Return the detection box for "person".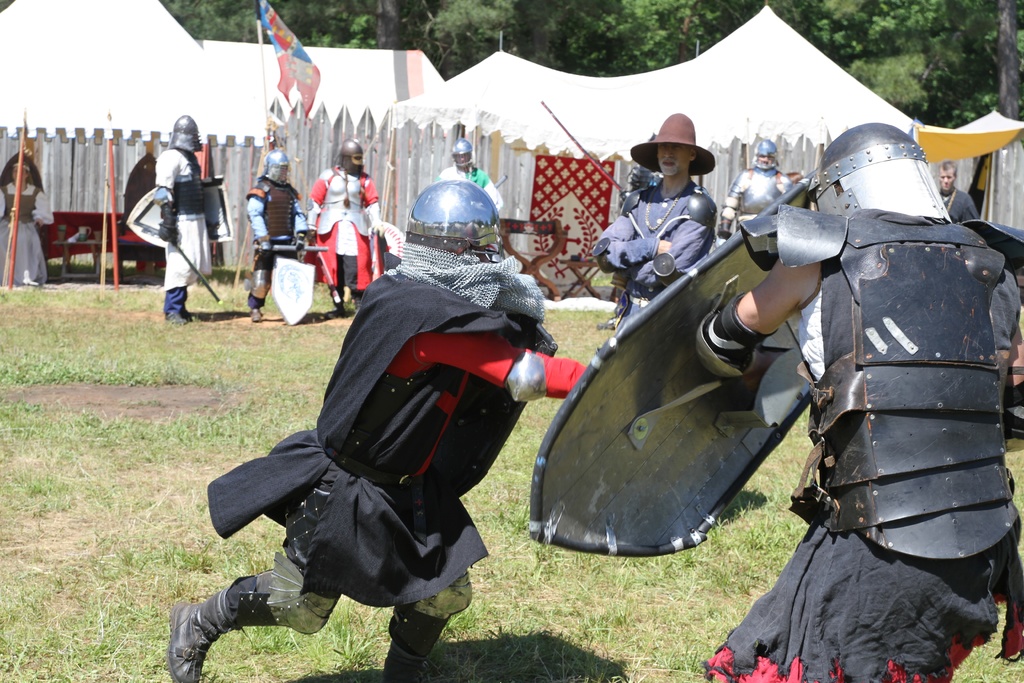
992, 263, 1023, 353.
